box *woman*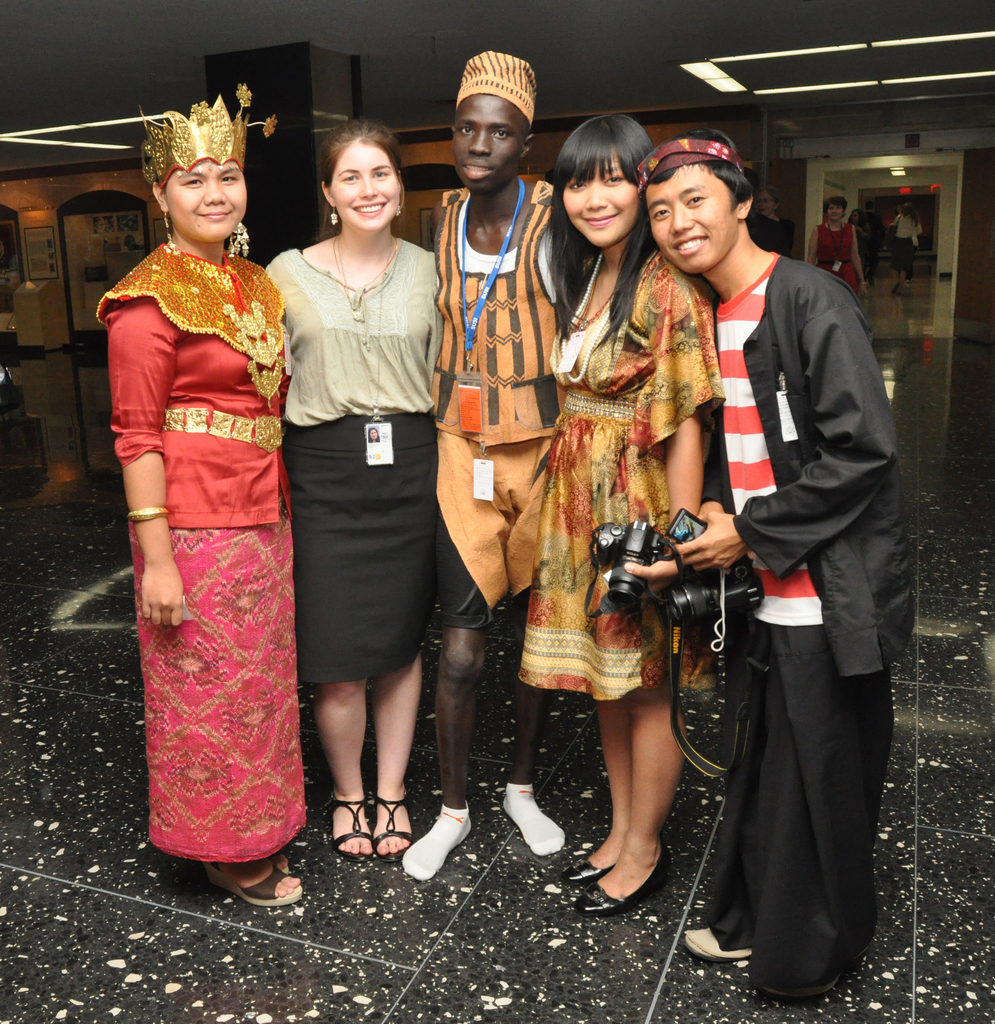
<region>511, 109, 728, 927</region>
